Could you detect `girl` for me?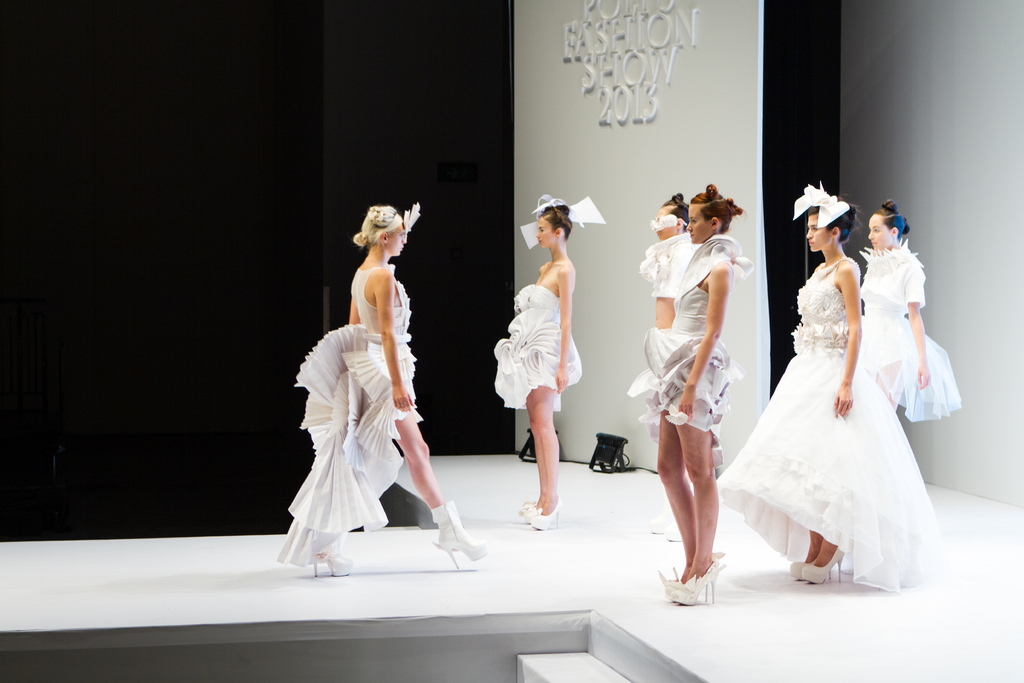
Detection result: [left=285, top=197, right=488, bottom=582].
